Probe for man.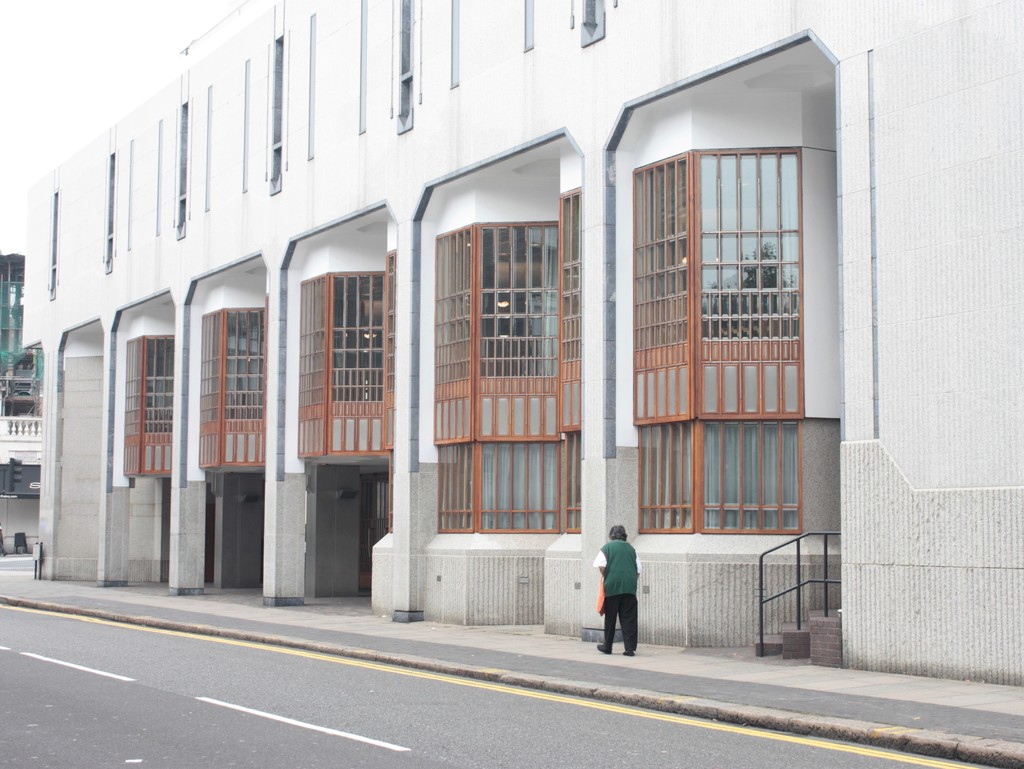
Probe result: <box>591,519,642,659</box>.
